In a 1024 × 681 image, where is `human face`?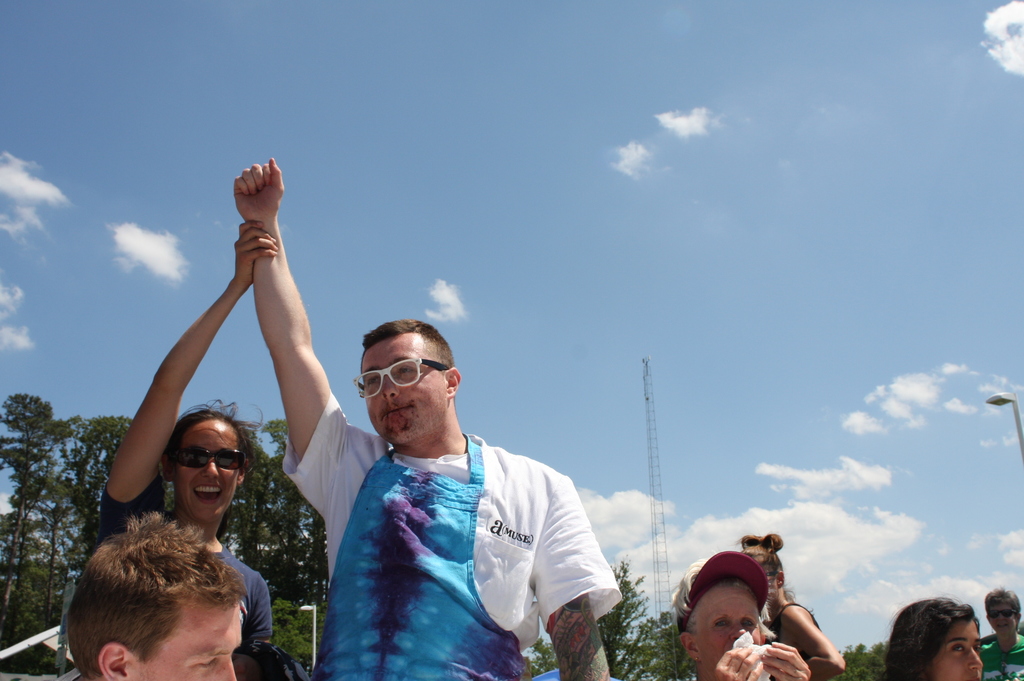
[986, 603, 1019, 642].
